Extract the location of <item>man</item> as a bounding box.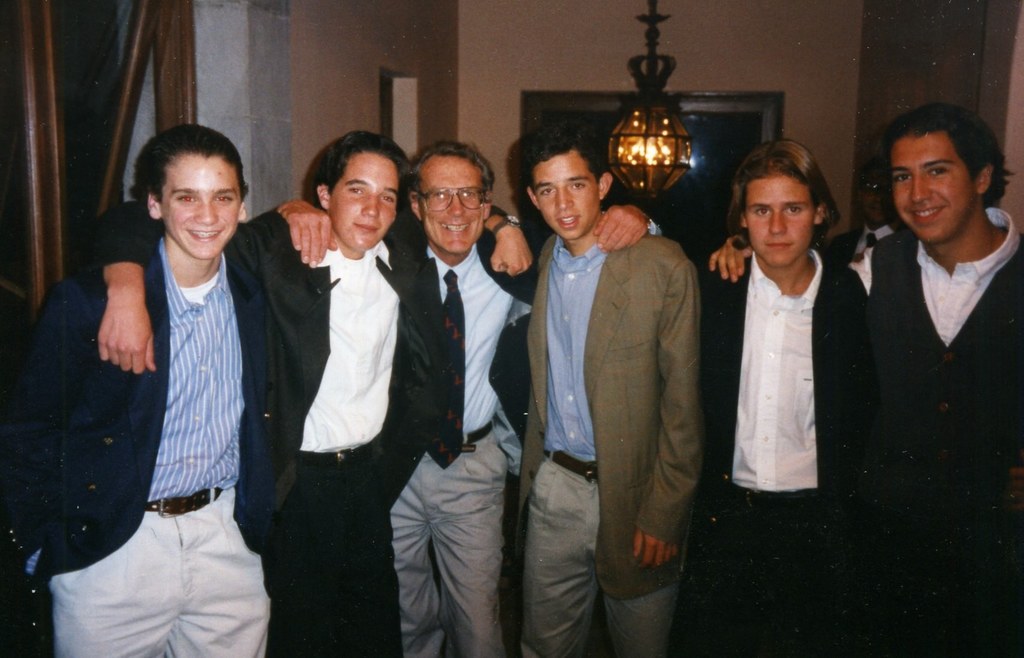
<box>692,134,874,657</box>.
